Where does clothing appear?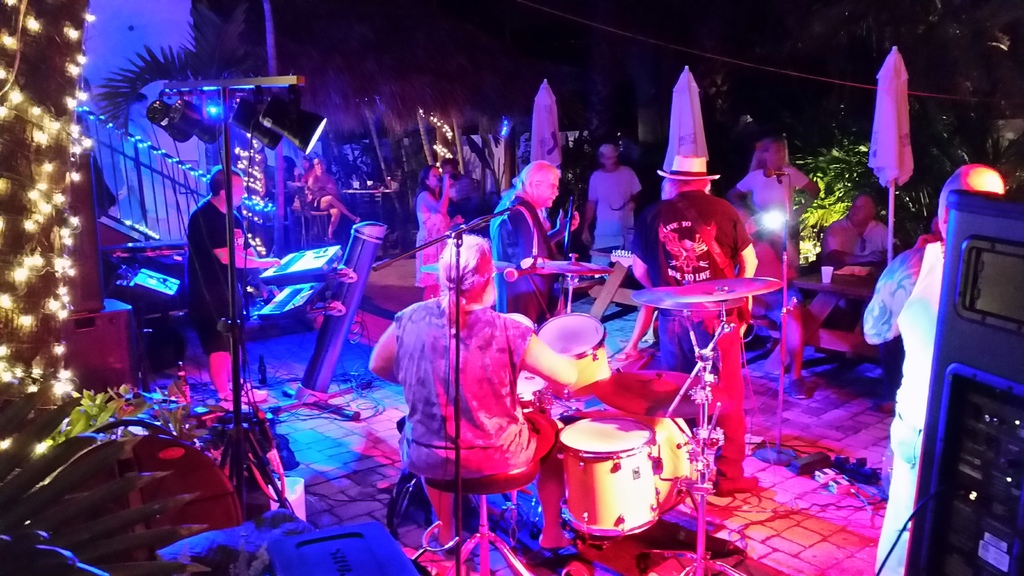
Appears at BBox(585, 163, 639, 237).
